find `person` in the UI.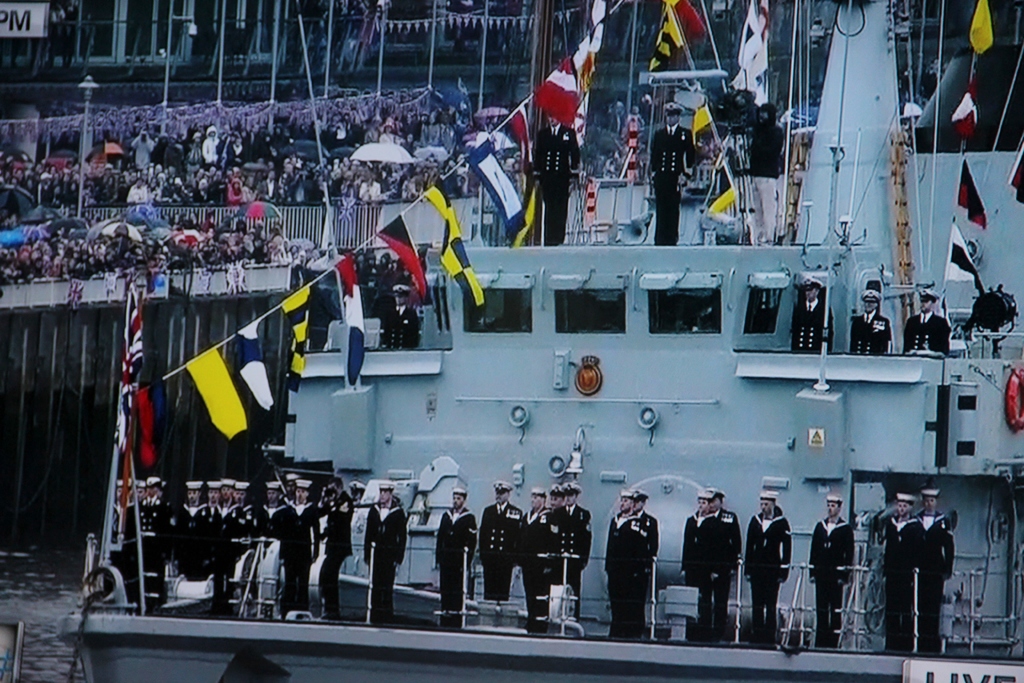
UI element at {"left": 286, "top": 473, "right": 295, "bottom": 502}.
